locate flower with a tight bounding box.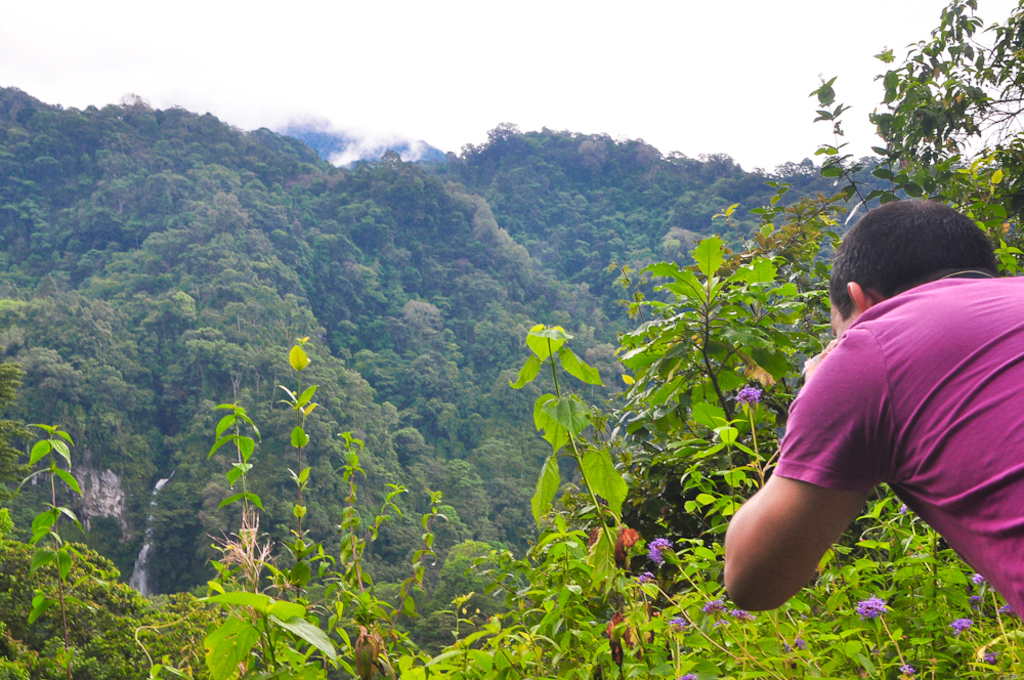
{"x1": 648, "y1": 539, "x2": 665, "y2": 558}.
